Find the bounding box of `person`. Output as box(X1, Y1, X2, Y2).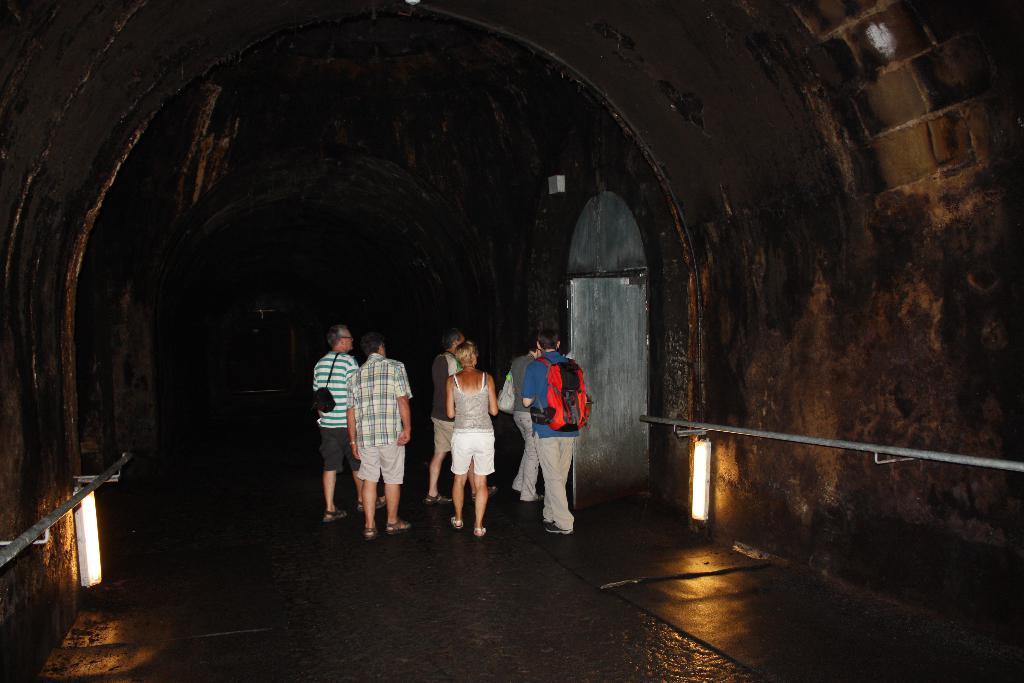
box(428, 325, 499, 503).
